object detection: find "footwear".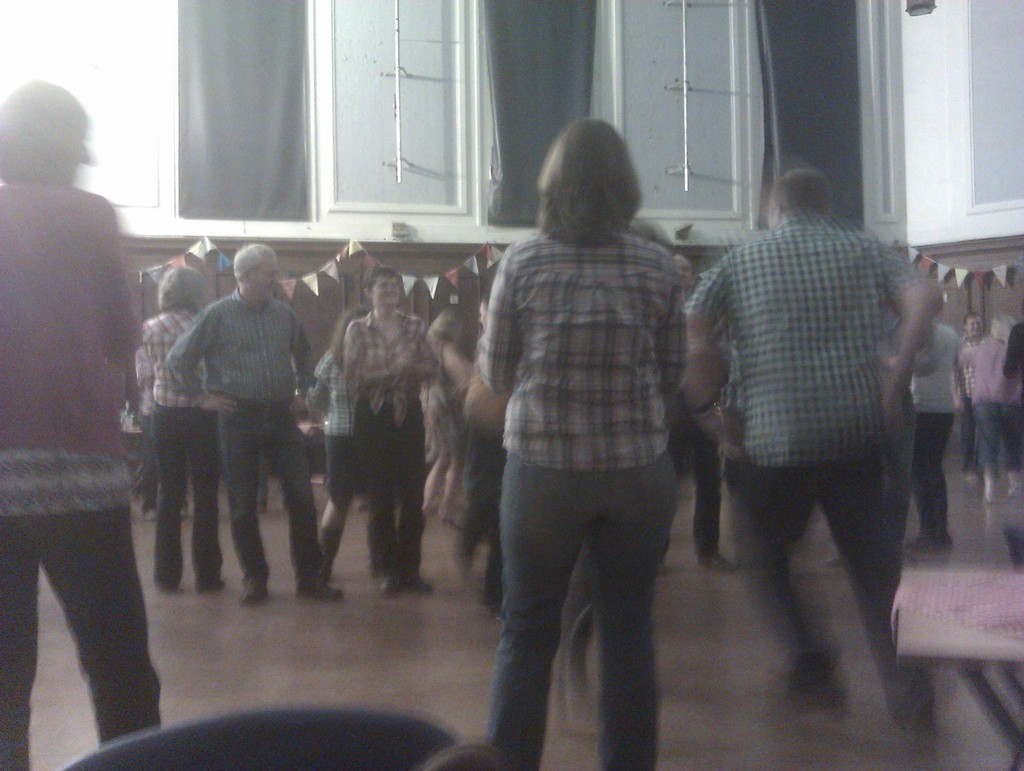
Rect(369, 550, 397, 575).
